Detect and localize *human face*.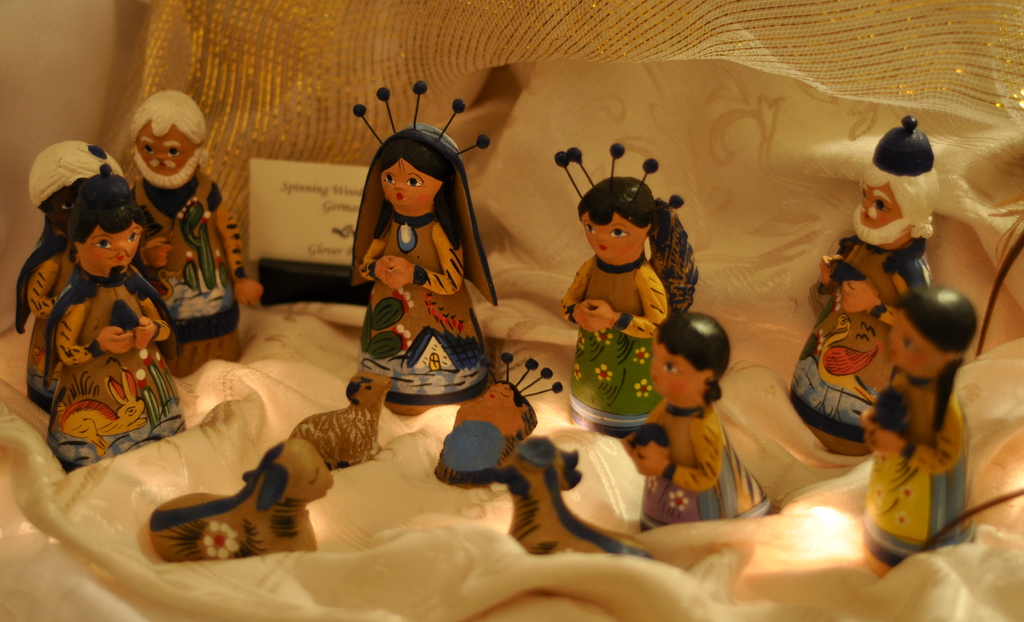
Localized at pyautogui.locateOnScreen(584, 215, 650, 263).
